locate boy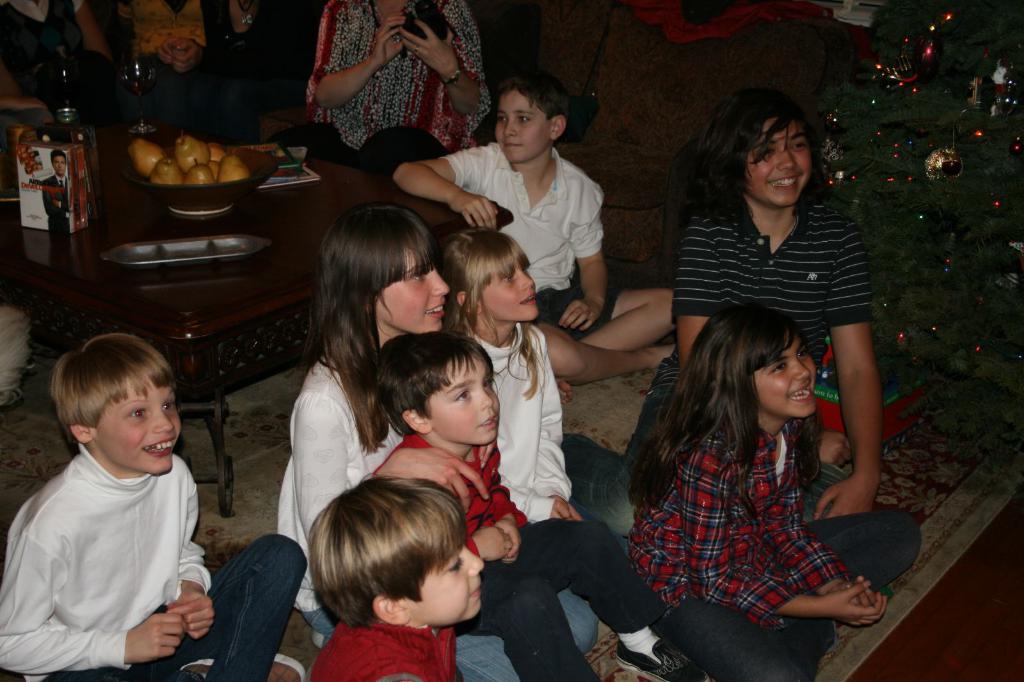
(left=0, top=329, right=308, bottom=681)
